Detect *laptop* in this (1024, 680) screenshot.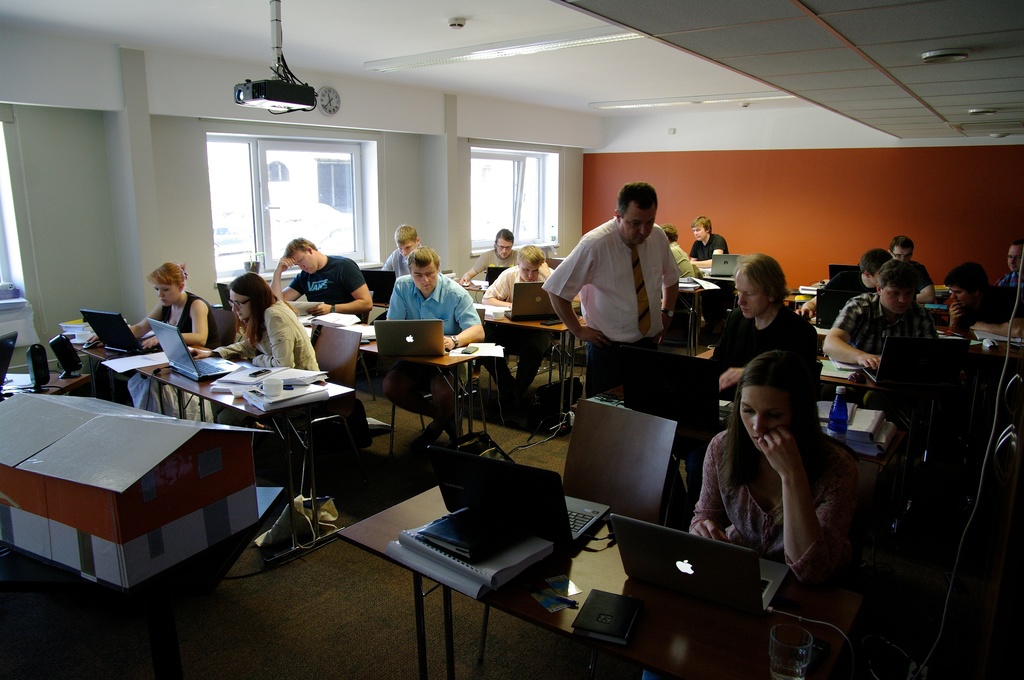
Detection: pyautogui.locateOnScreen(0, 331, 19, 395).
